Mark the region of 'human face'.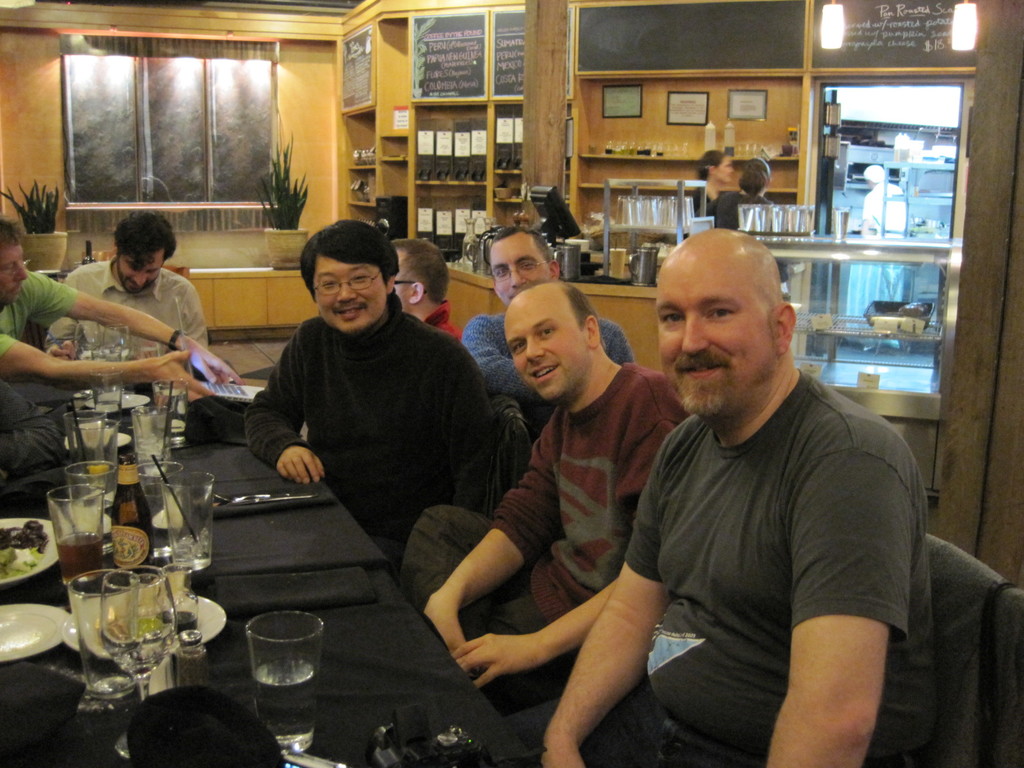
Region: left=657, top=257, right=771, bottom=419.
